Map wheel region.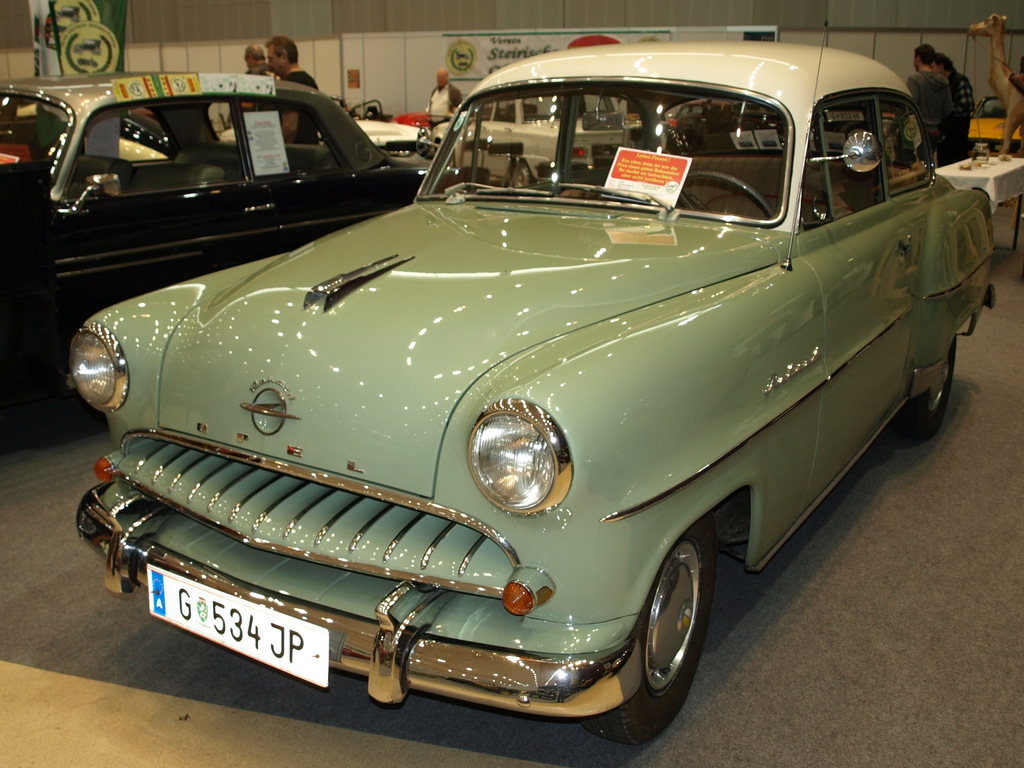
Mapped to [left=587, top=515, right=718, bottom=749].
